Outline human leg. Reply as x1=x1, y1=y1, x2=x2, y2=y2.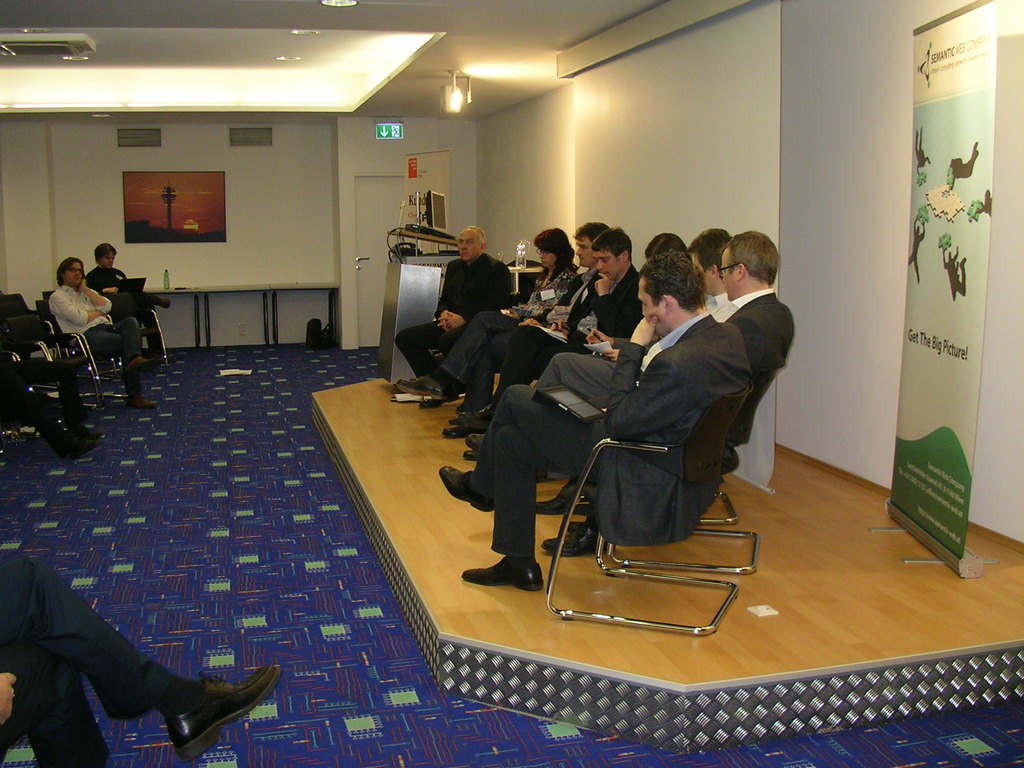
x1=457, y1=326, x2=583, y2=430.
